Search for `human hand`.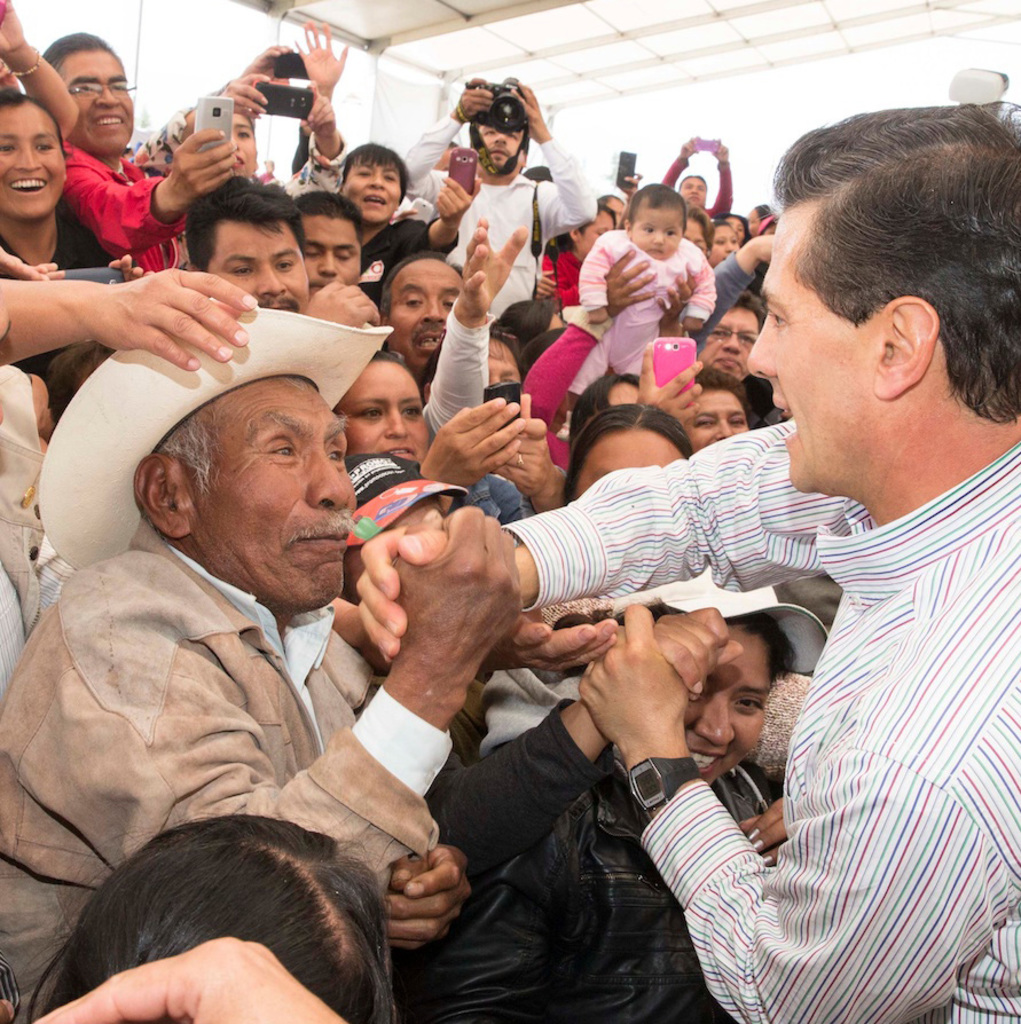
Found at region(417, 394, 524, 490).
